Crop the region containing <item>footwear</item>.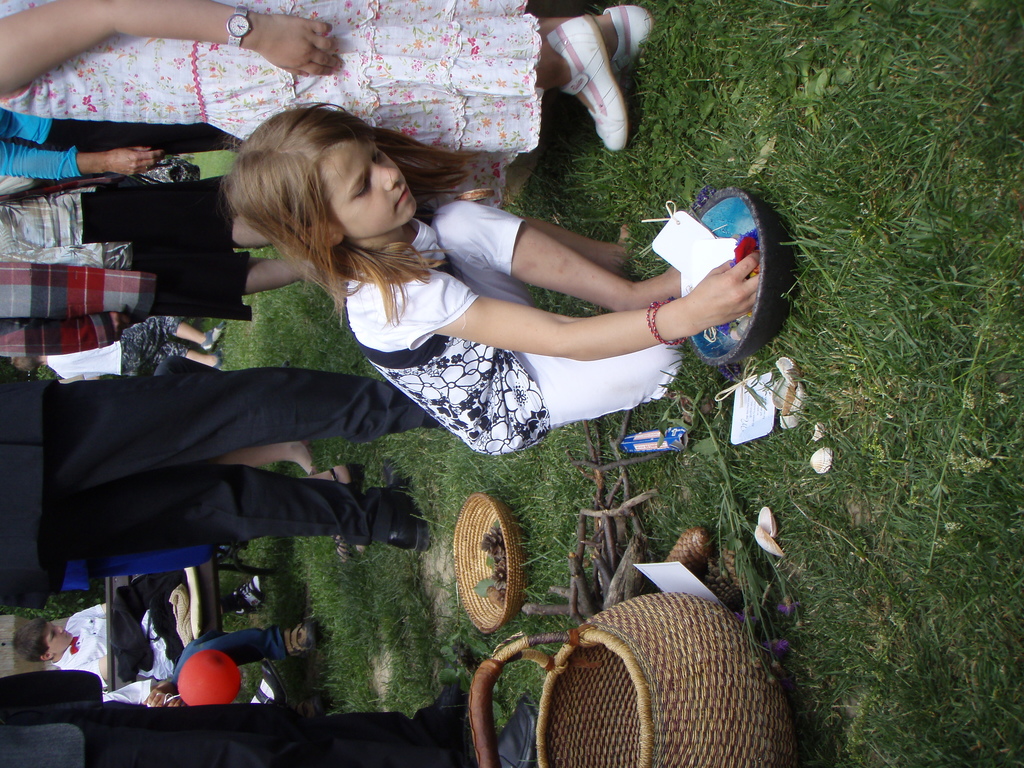
Crop region: rect(503, 696, 537, 767).
